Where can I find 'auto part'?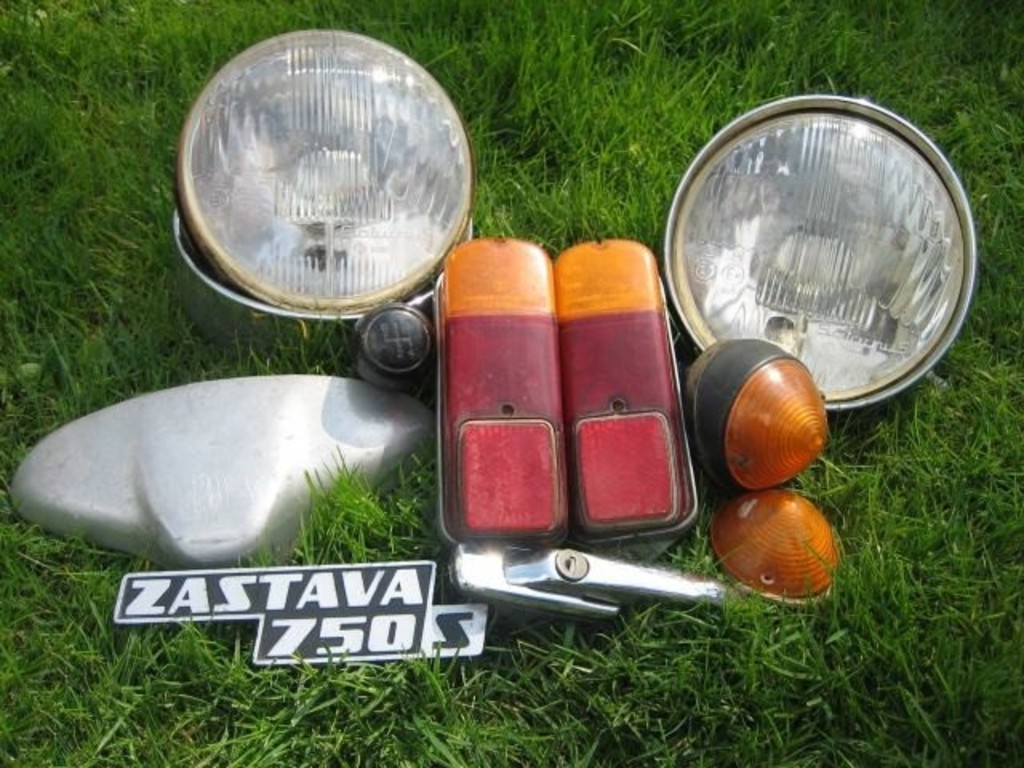
You can find it at box(115, 558, 491, 669).
